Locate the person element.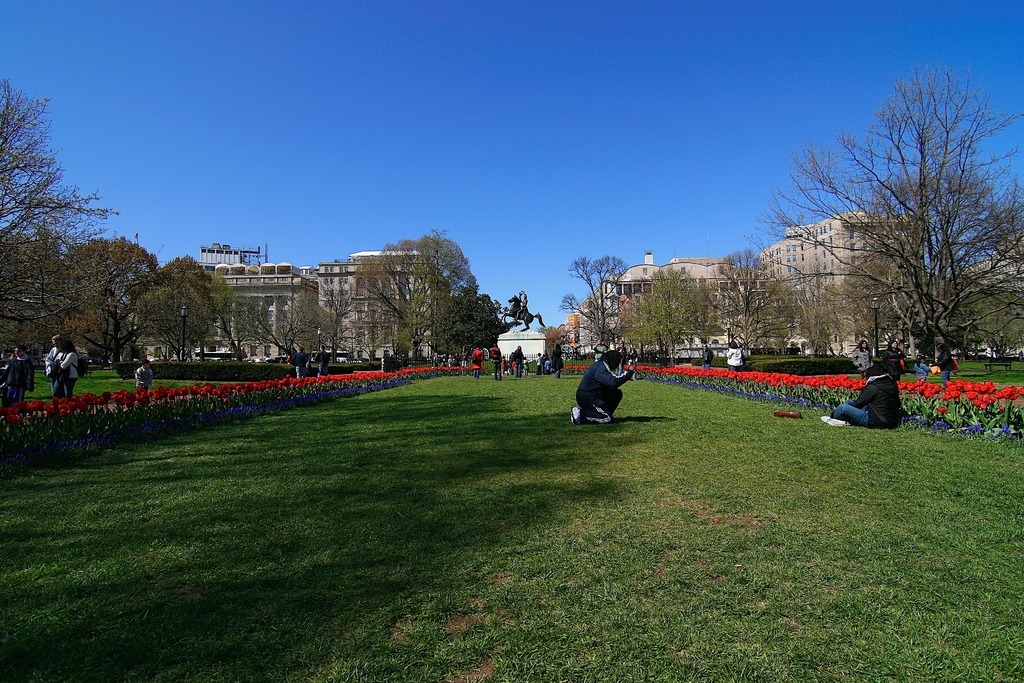
Element bbox: region(915, 355, 931, 380).
